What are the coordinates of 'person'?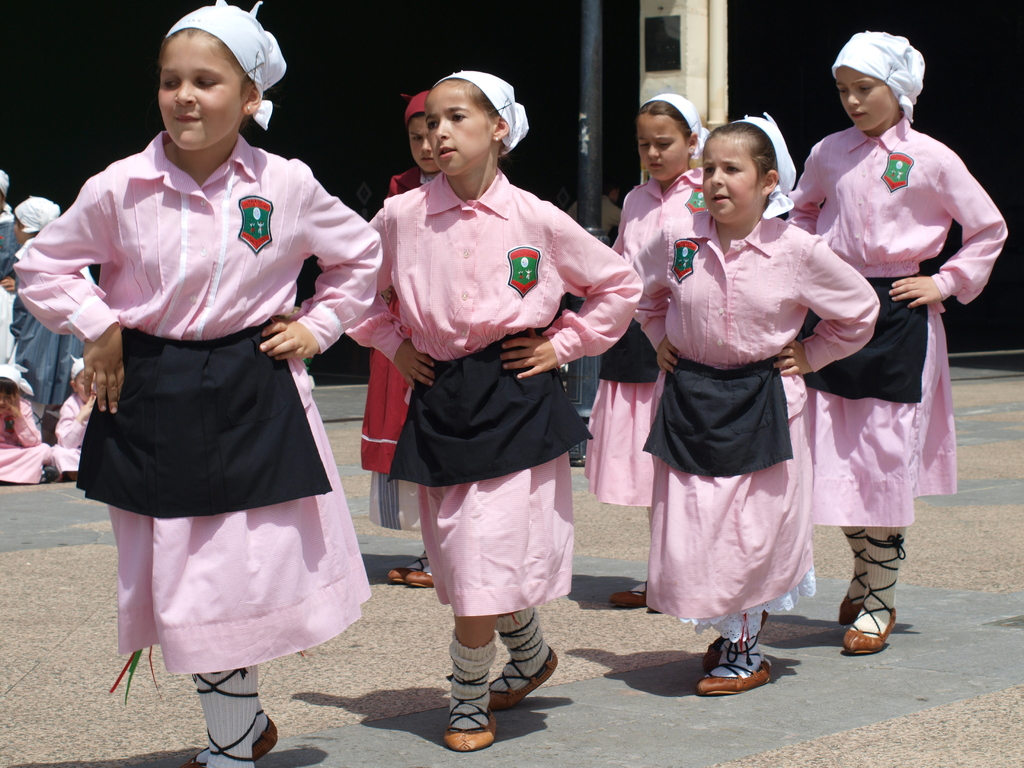
left=0, top=178, right=21, bottom=369.
